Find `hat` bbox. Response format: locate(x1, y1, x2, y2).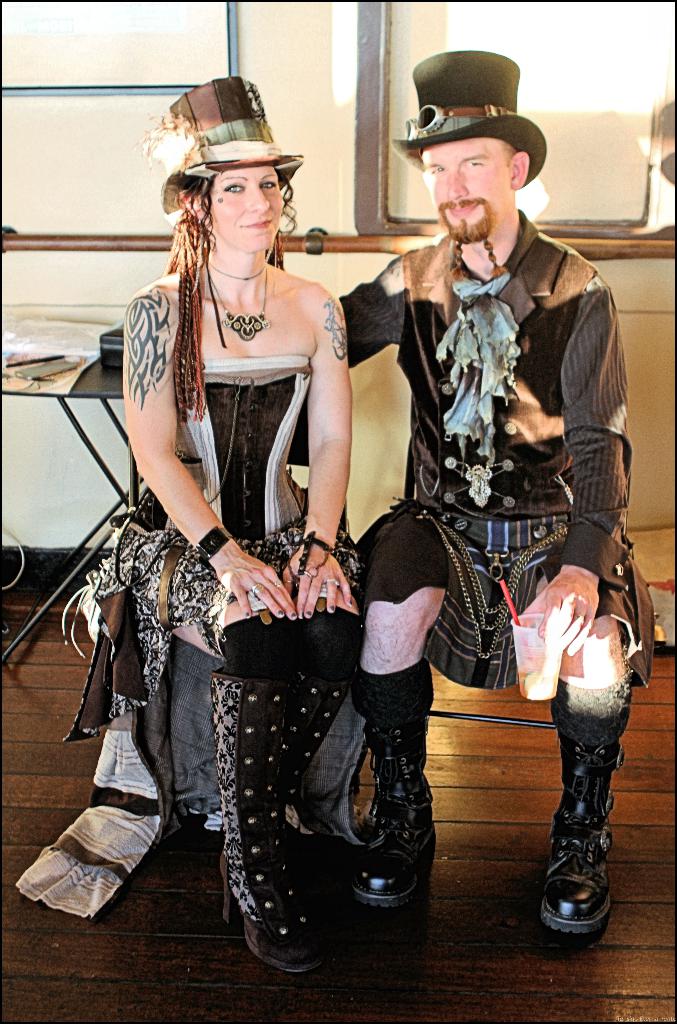
locate(388, 50, 548, 185).
